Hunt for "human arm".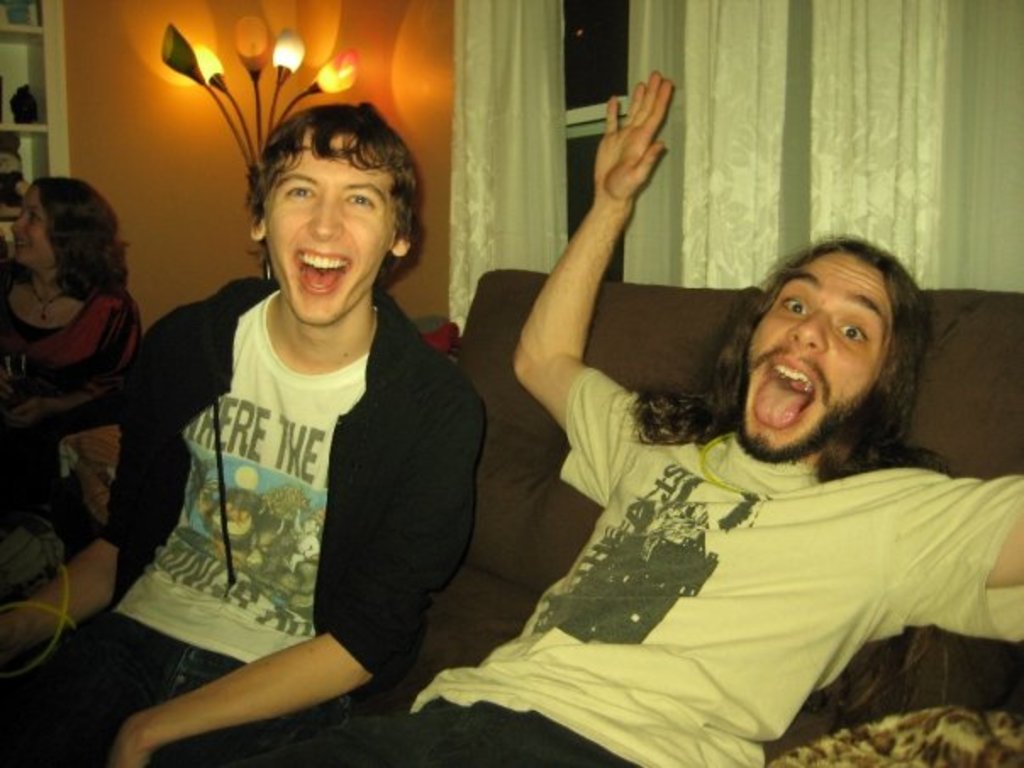
Hunted down at 507, 117, 651, 473.
